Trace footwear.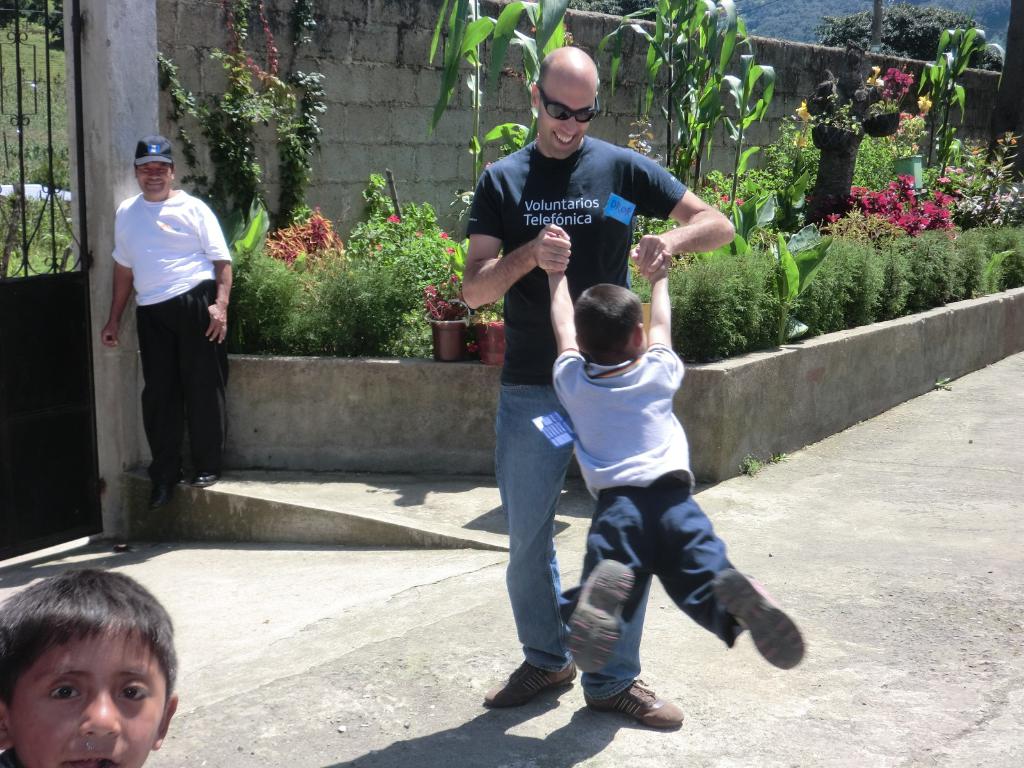
Traced to {"x1": 712, "y1": 569, "x2": 806, "y2": 671}.
